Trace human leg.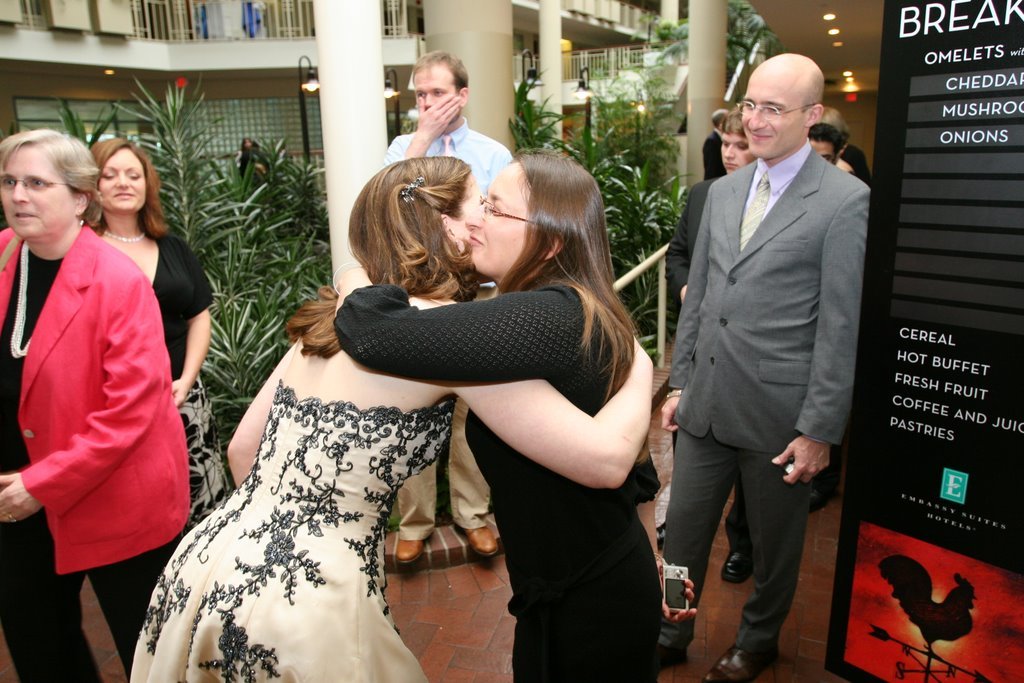
Traced to pyautogui.locateOnScreen(0, 526, 92, 681).
